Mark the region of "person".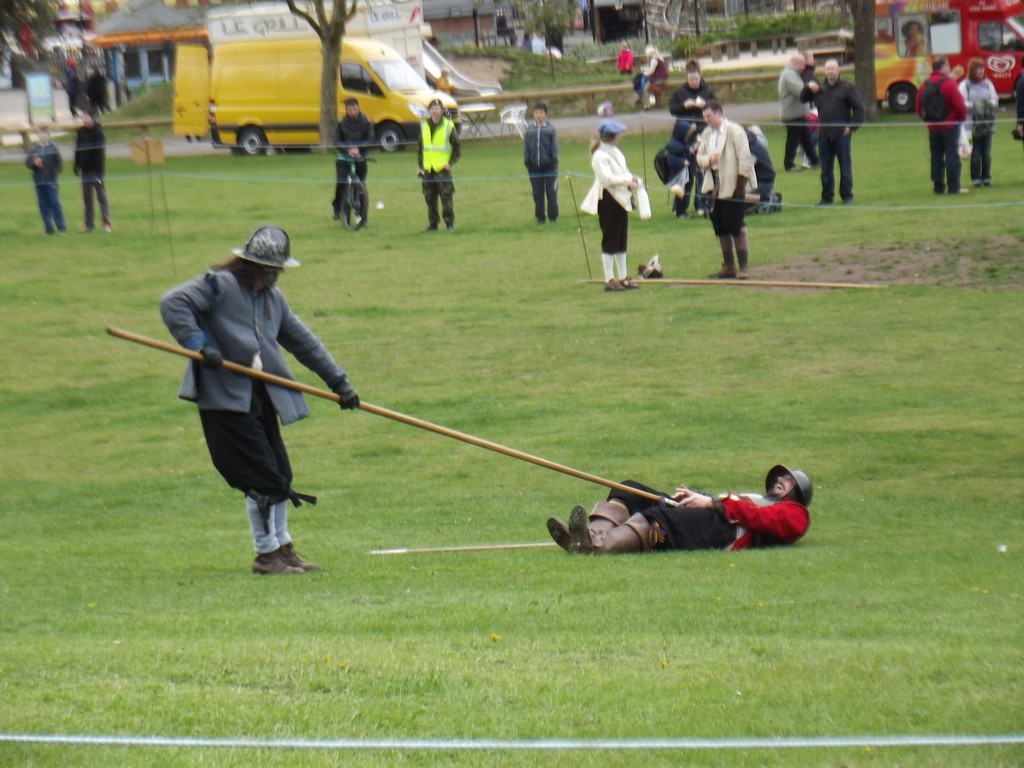
Region: 579, 117, 645, 289.
